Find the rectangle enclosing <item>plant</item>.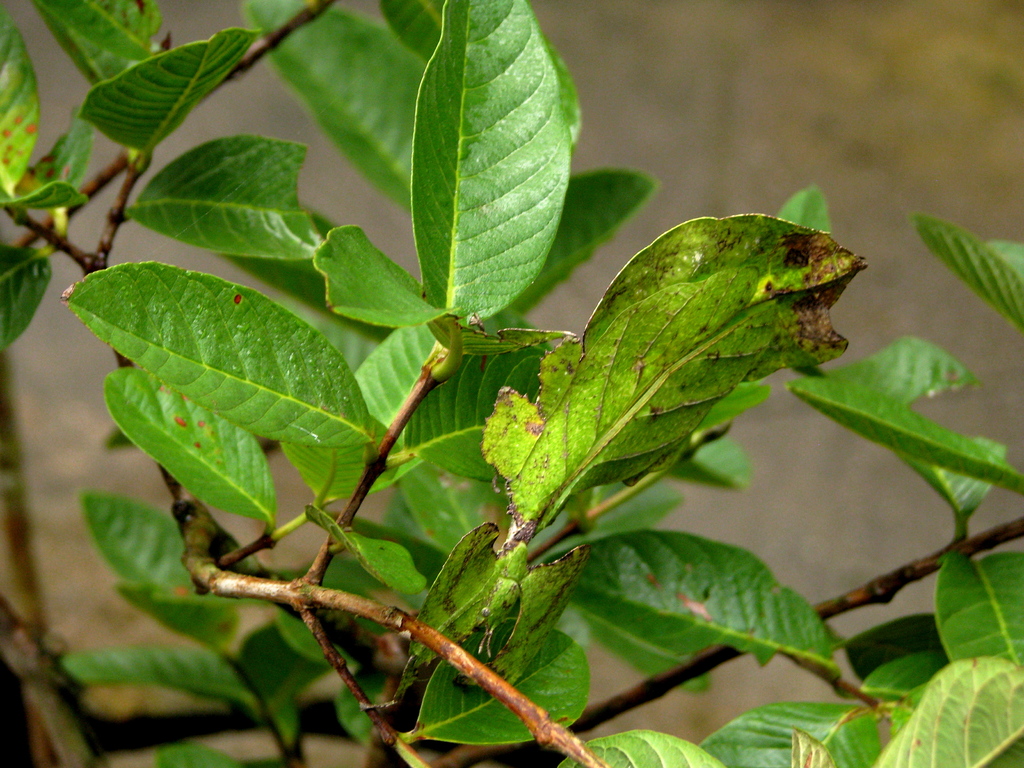
{"x1": 0, "y1": 0, "x2": 1023, "y2": 767}.
